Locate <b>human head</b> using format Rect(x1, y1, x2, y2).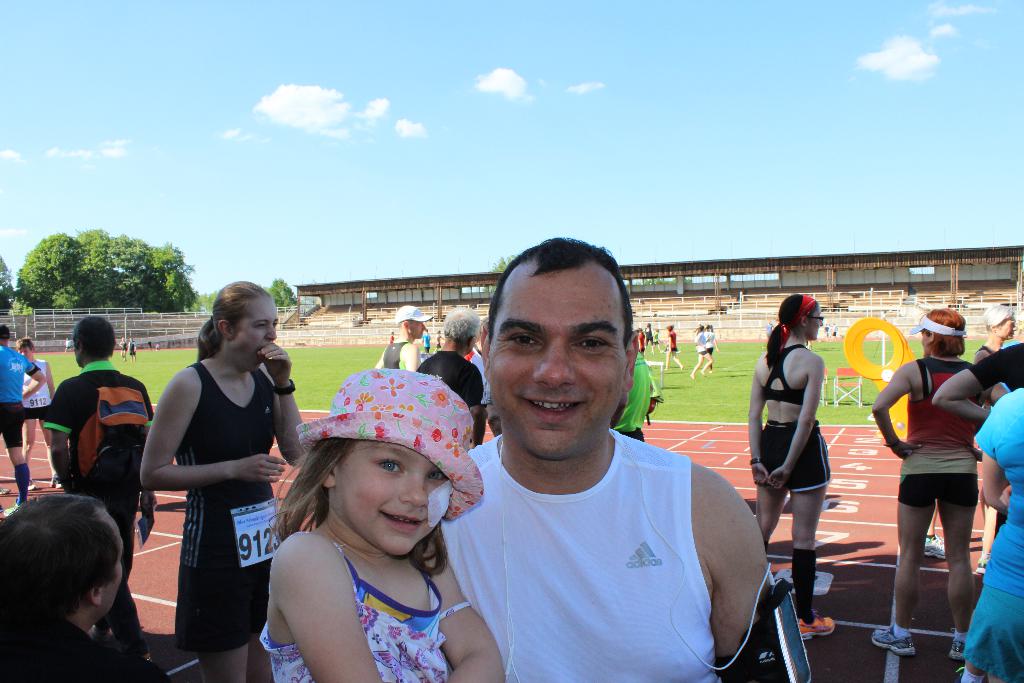
Rect(700, 322, 707, 333).
